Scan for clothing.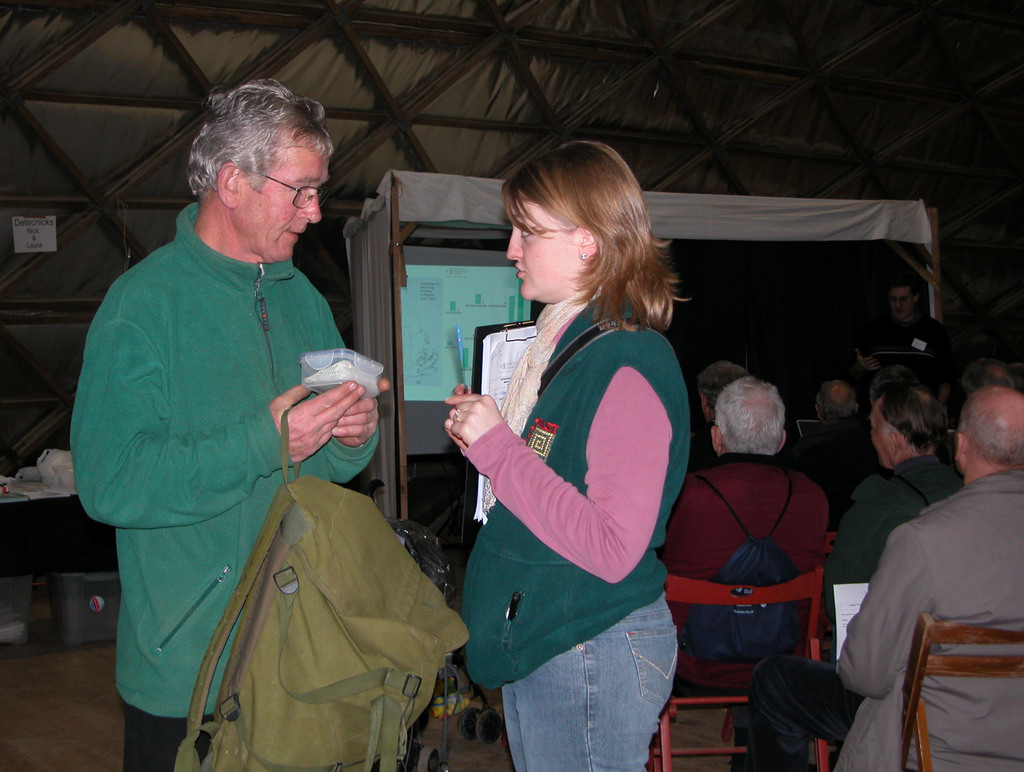
Scan result: x1=74 y1=155 x2=394 y2=735.
